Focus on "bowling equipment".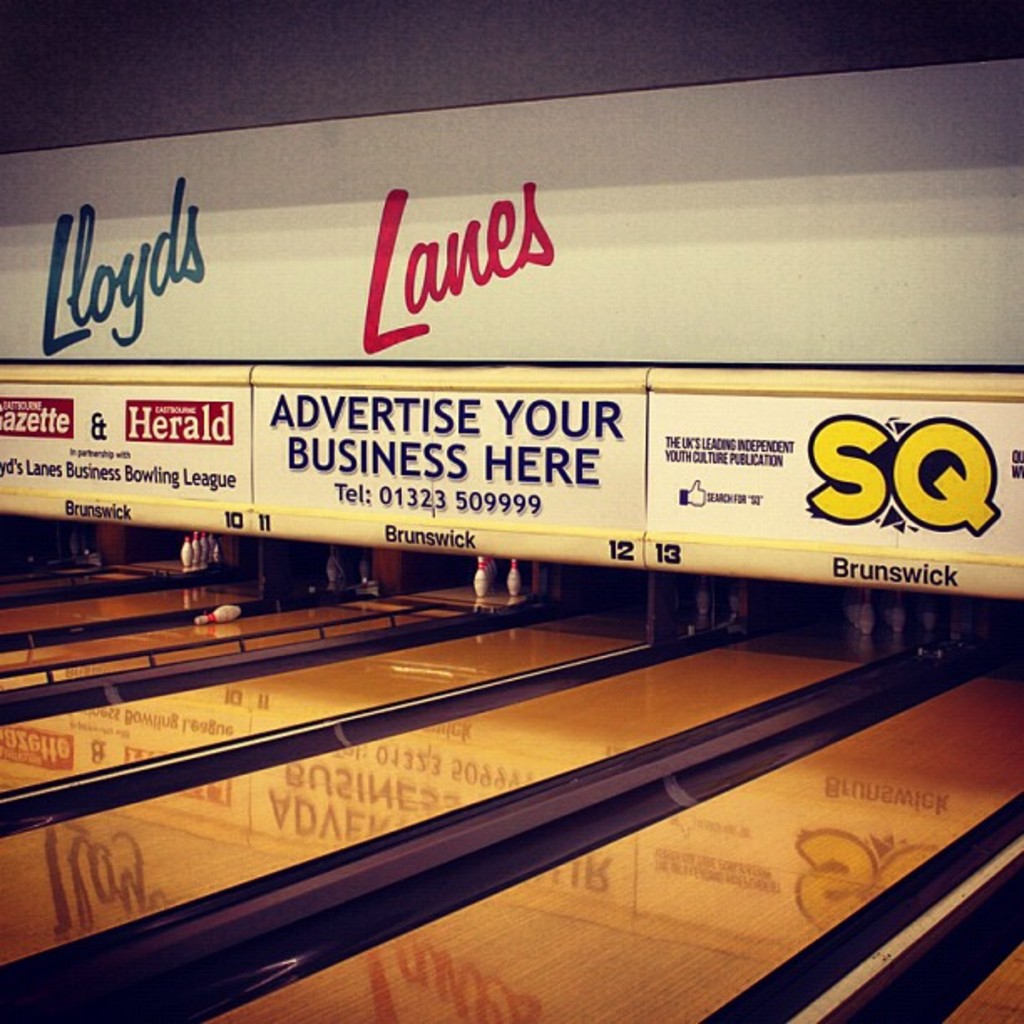
Focused at bbox=(194, 599, 244, 622).
